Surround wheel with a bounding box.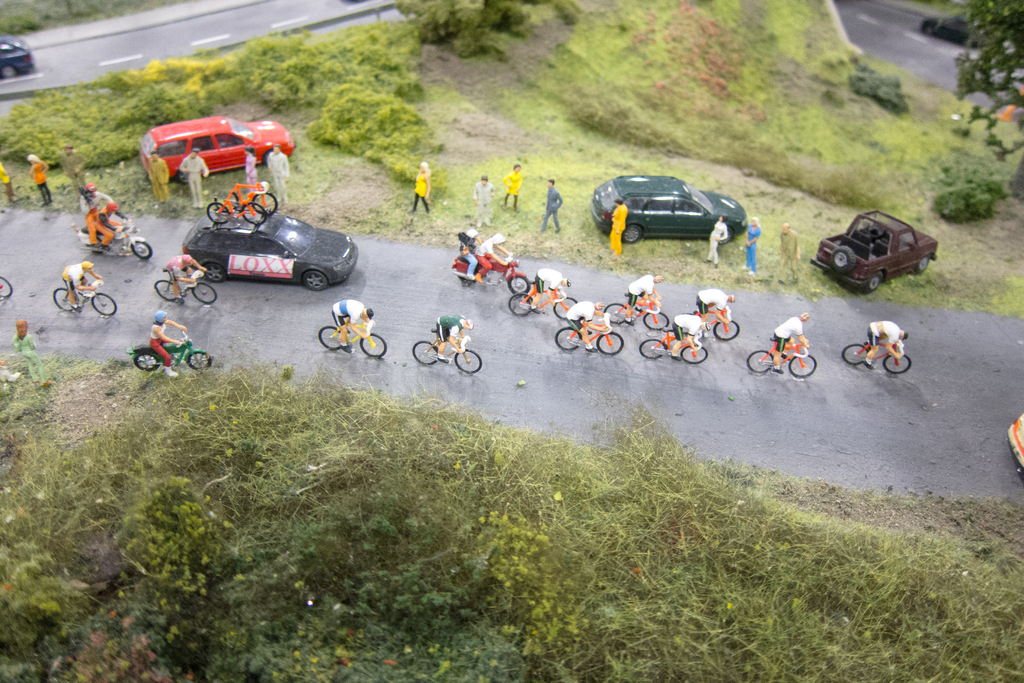
detection(596, 333, 623, 355).
